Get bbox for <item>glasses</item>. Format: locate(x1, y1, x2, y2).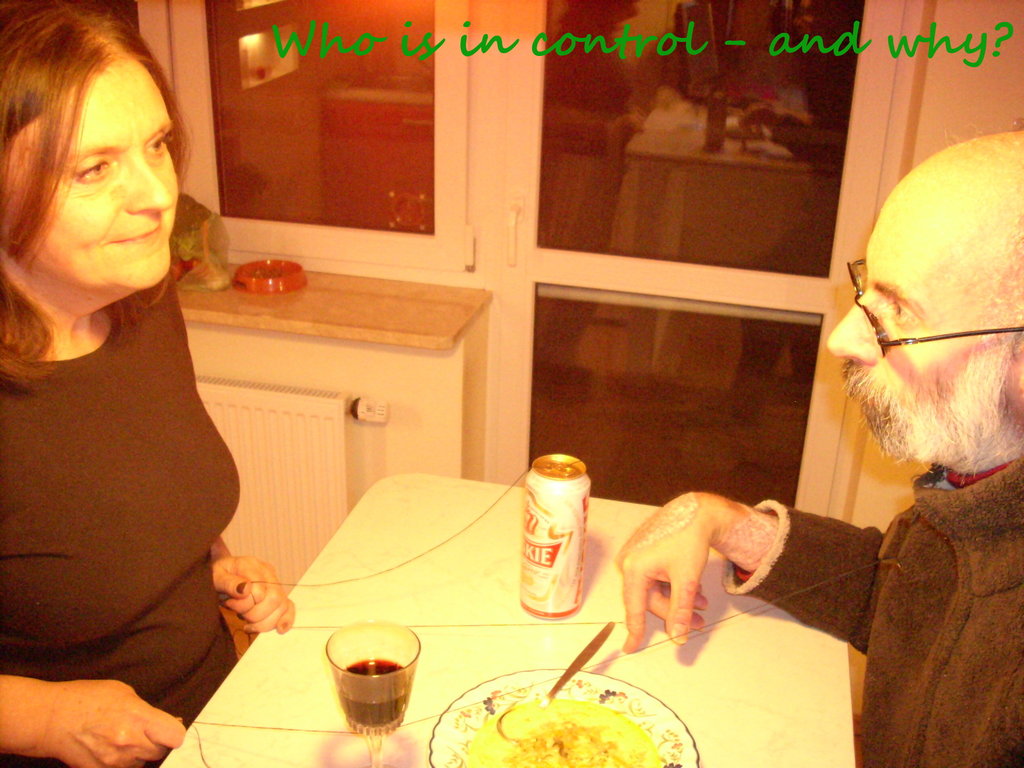
locate(830, 284, 1023, 377).
